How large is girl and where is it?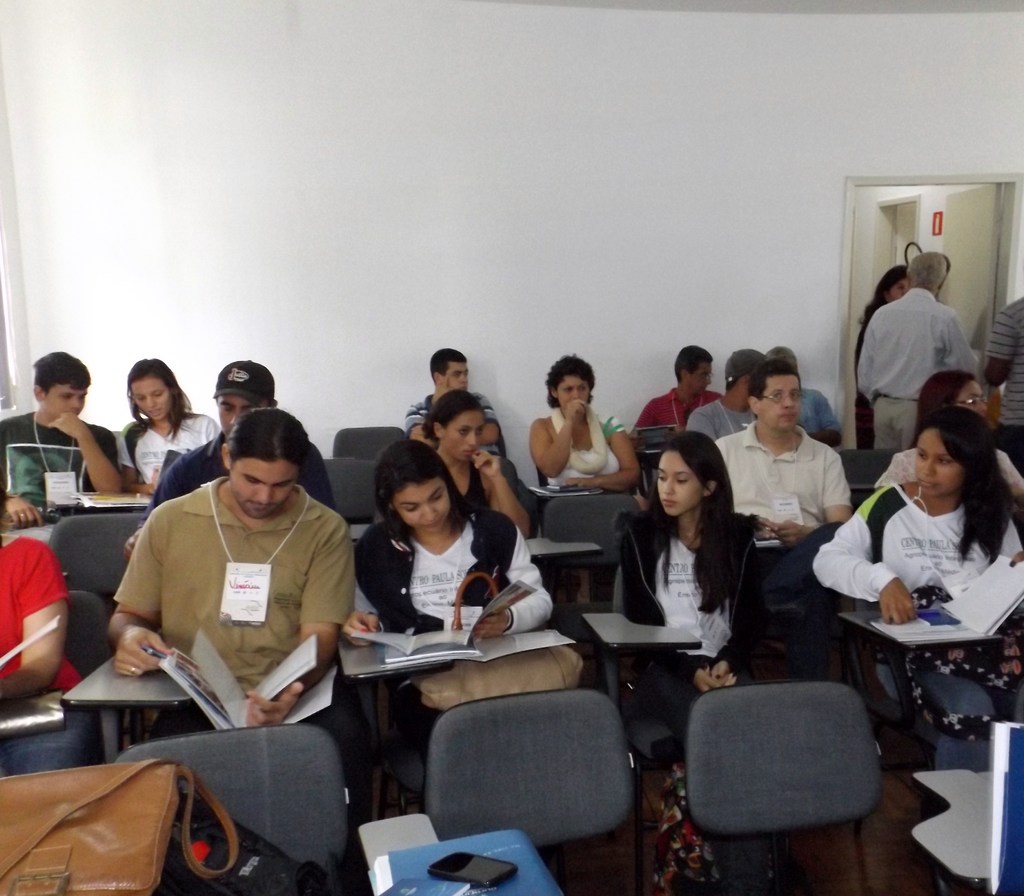
Bounding box: BBox(118, 361, 216, 496).
